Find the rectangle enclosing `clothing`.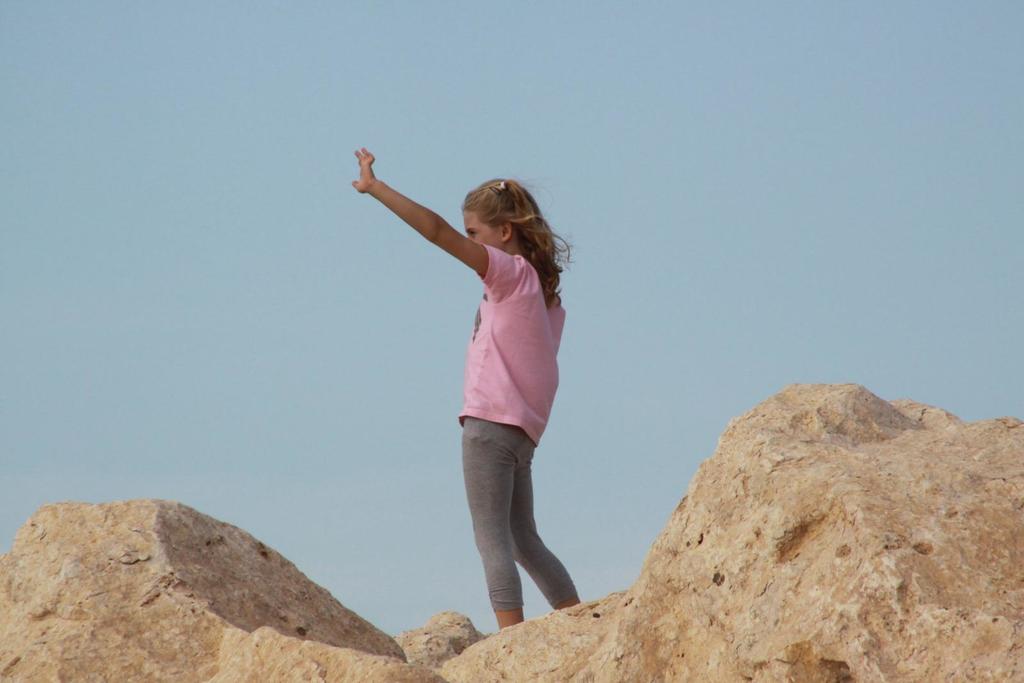
rect(452, 241, 577, 616).
